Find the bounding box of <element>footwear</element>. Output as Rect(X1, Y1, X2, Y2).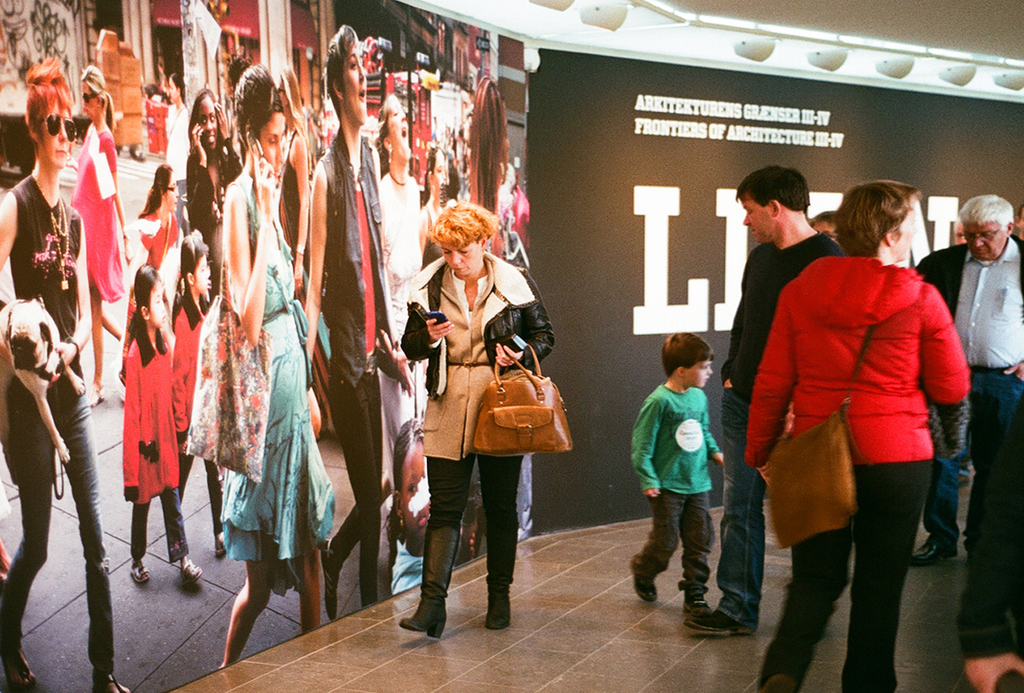
Rect(761, 664, 803, 692).
